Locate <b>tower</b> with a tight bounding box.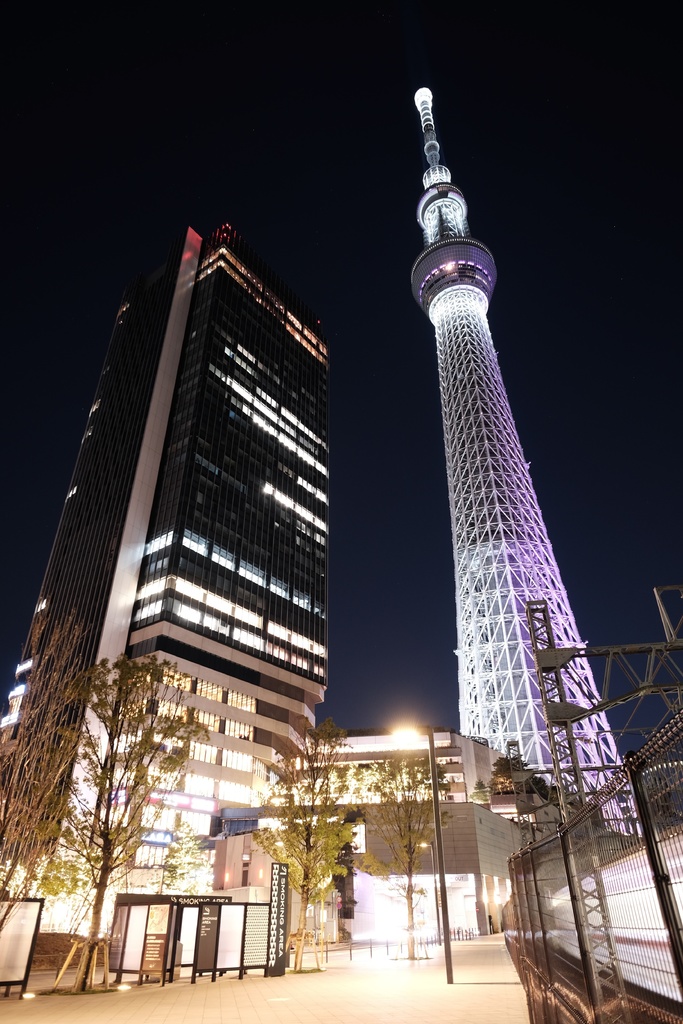
407, 83, 642, 836.
